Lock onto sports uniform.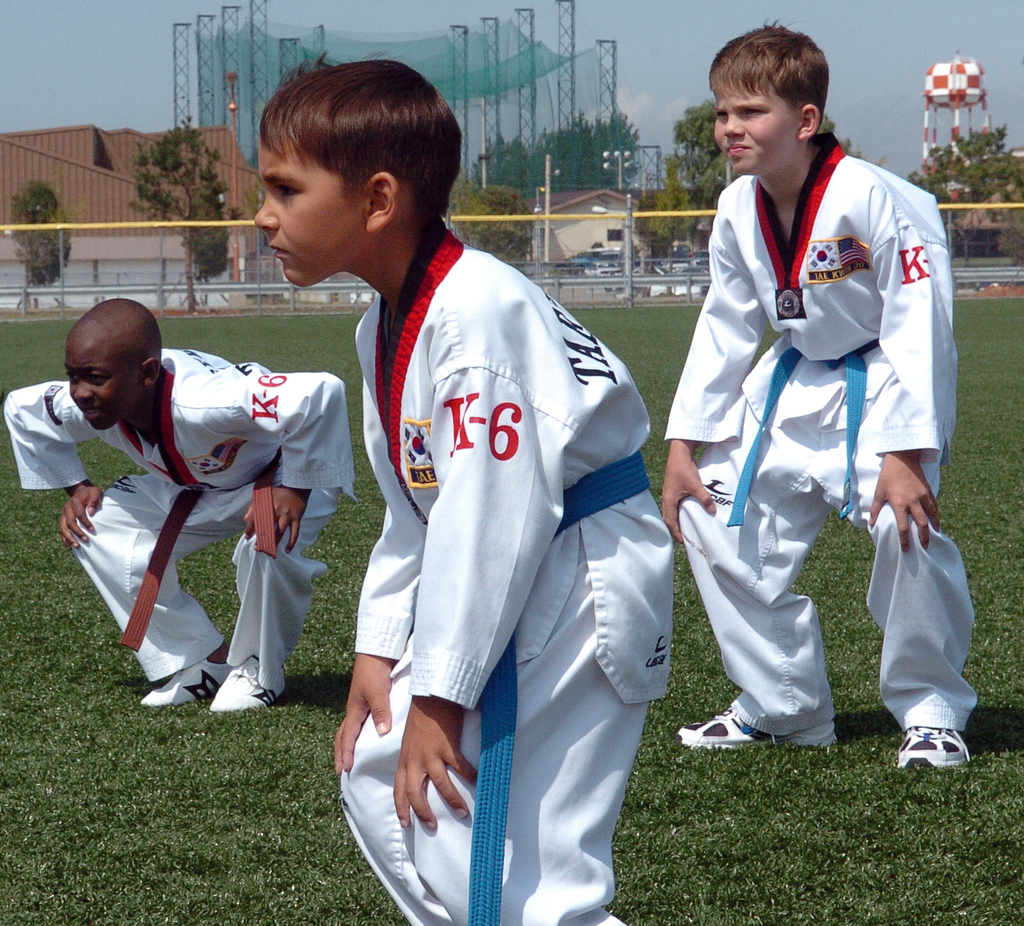
Locked: <box>664,55,962,787</box>.
